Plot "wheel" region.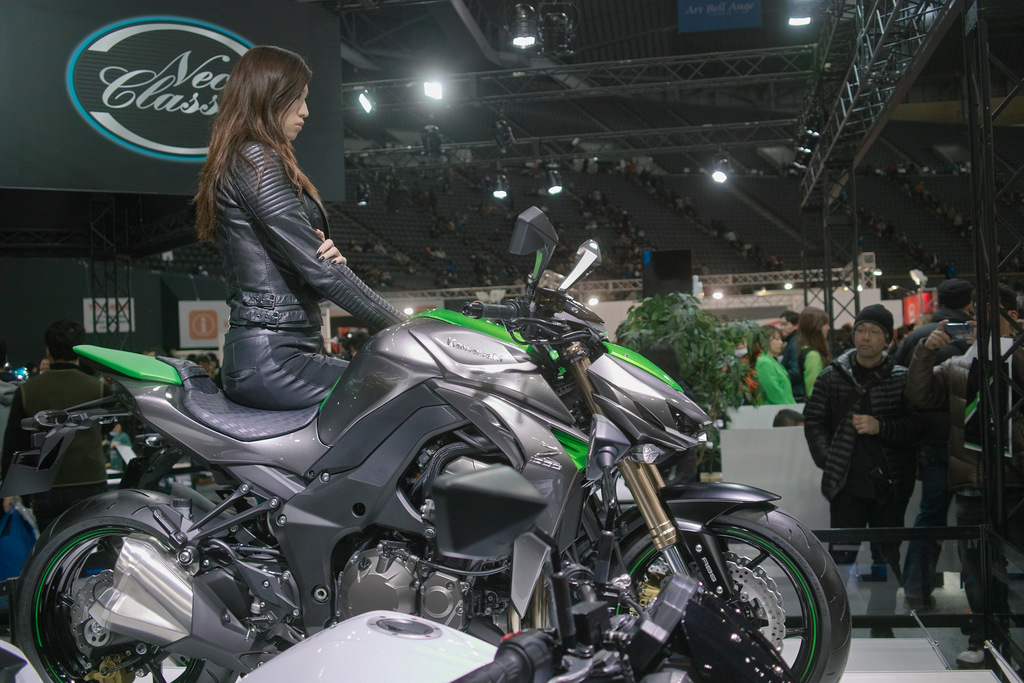
Plotted at box(650, 515, 838, 671).
